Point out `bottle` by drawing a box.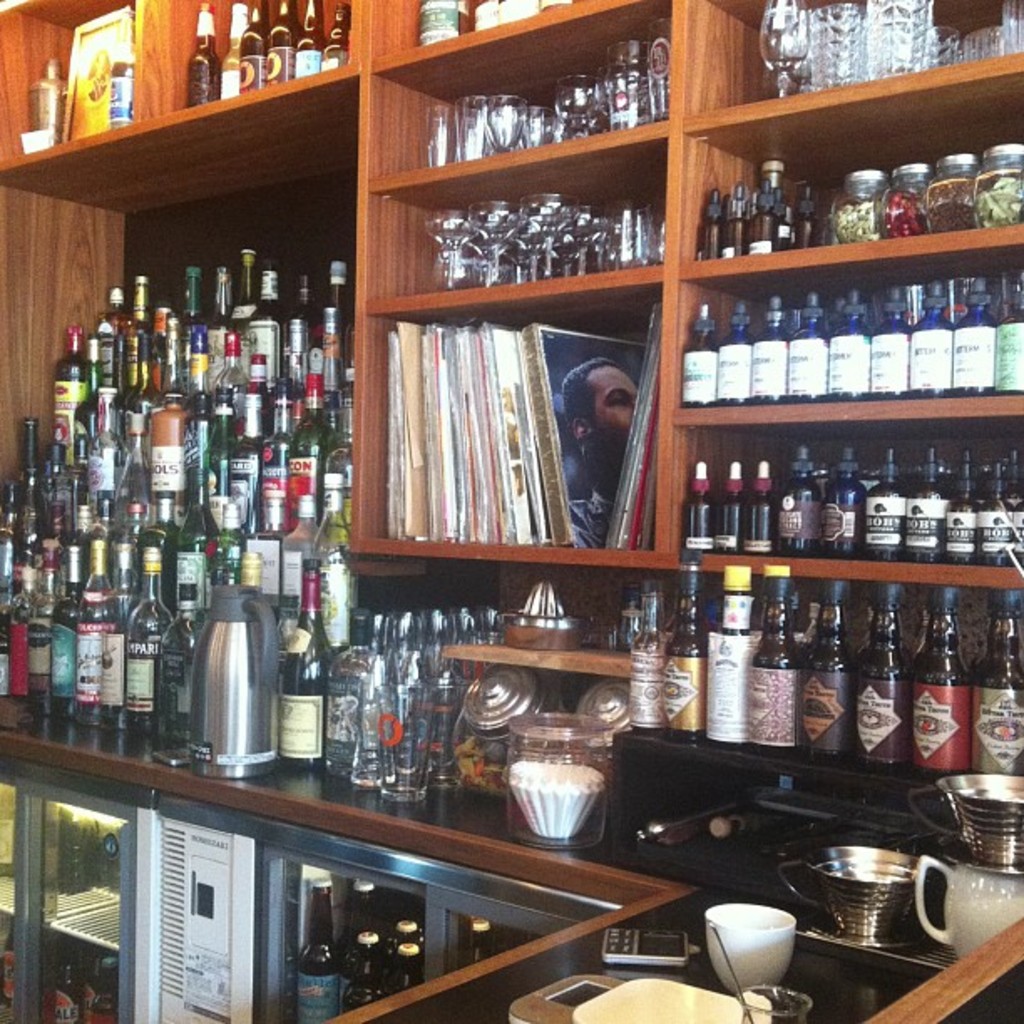
select_region(1004, 447, 1022, 561).
